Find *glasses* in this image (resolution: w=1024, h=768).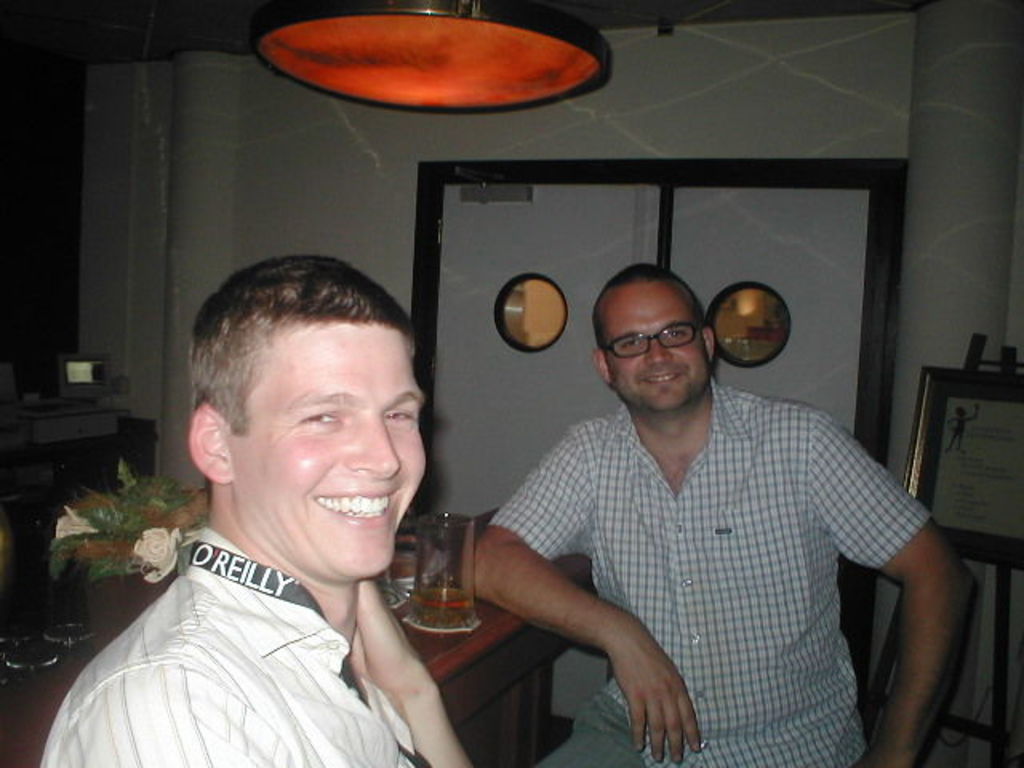
{"left": 594, "top": 310, "right": 709, "bottom": 360}.
